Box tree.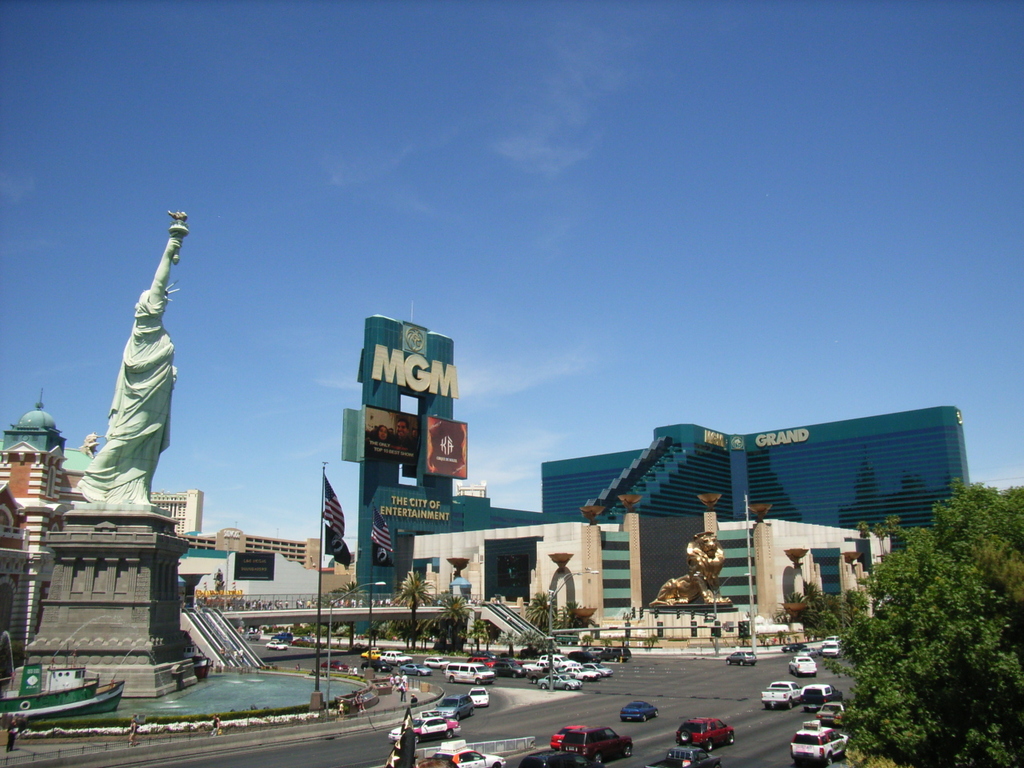
327, 579, 370, 650.
